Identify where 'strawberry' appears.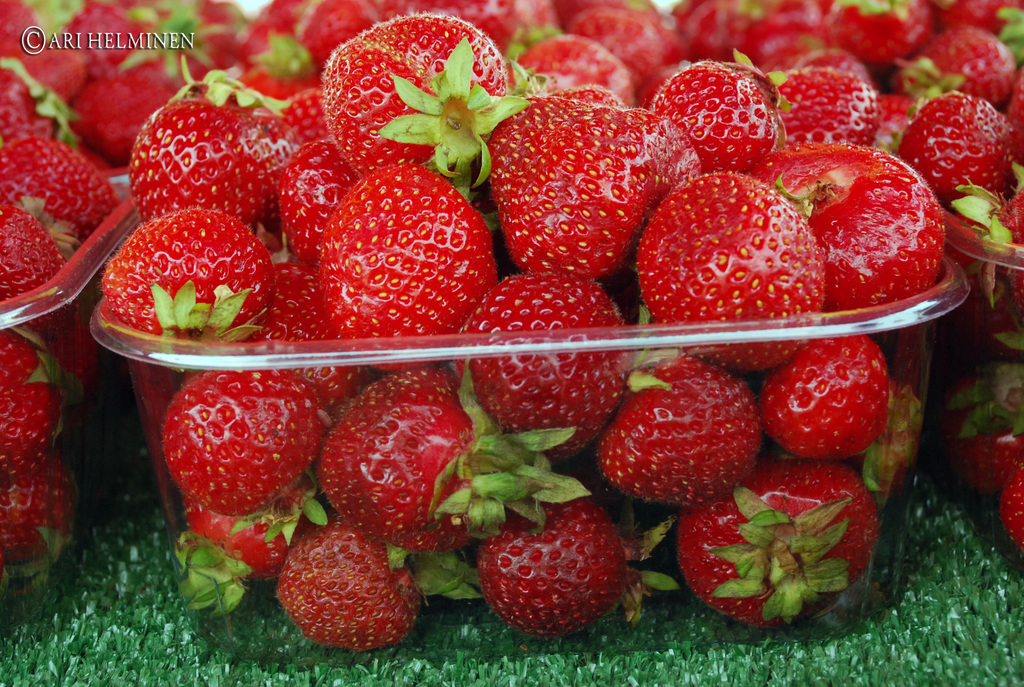
Appears at <region>325, 13, 504, 177</region>.
